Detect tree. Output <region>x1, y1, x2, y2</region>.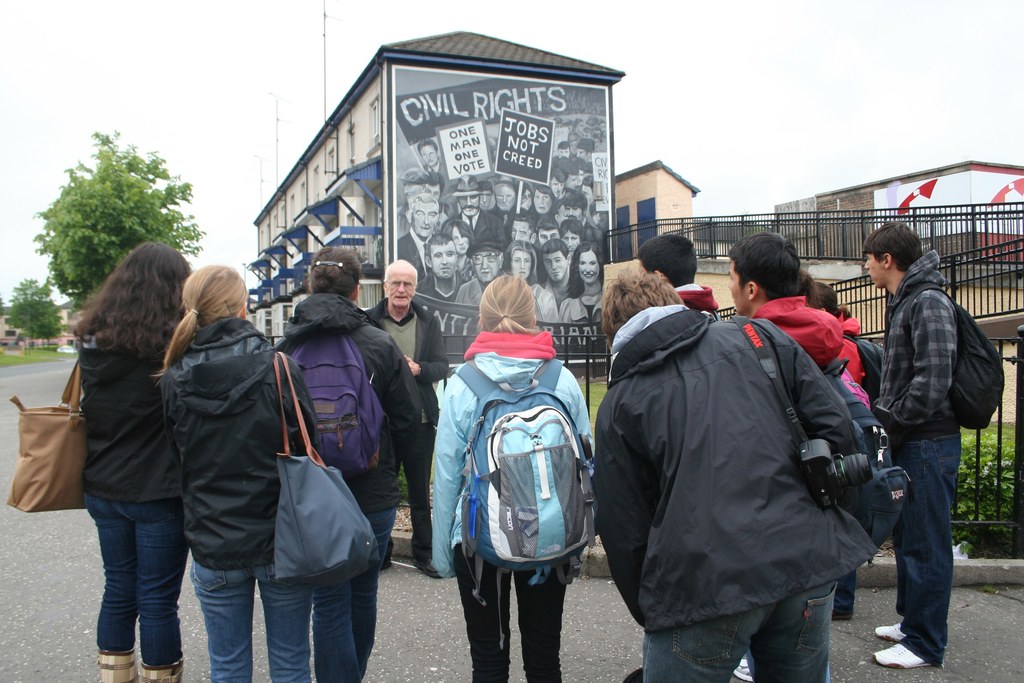
<region>4, 279, 67, 349</region>.
